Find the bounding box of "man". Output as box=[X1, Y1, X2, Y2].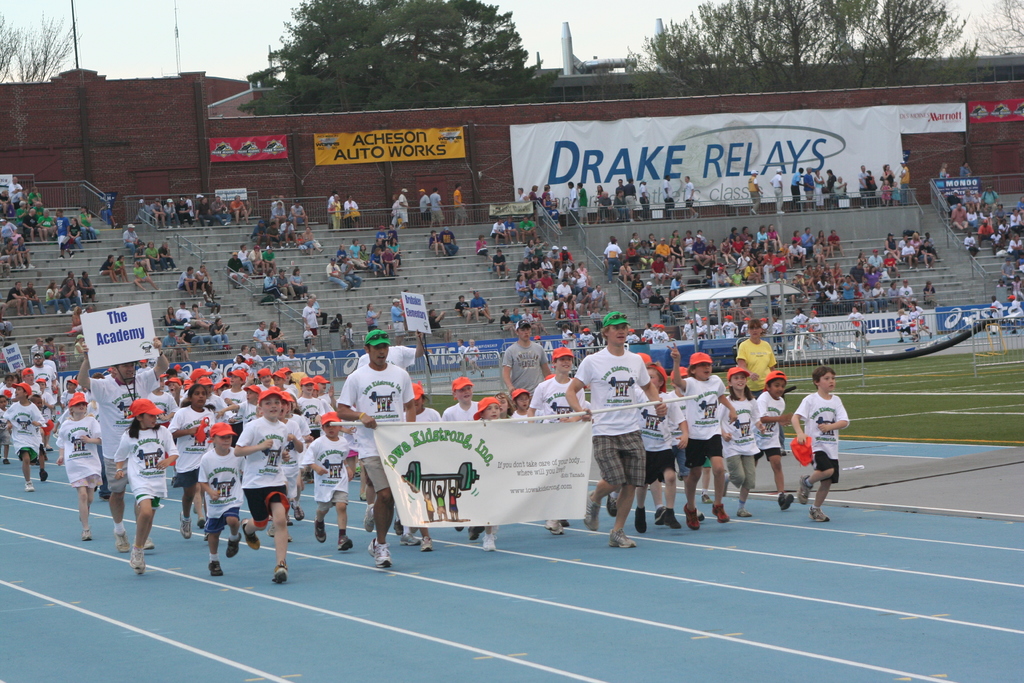
box=[505, 218, 523, 244].
